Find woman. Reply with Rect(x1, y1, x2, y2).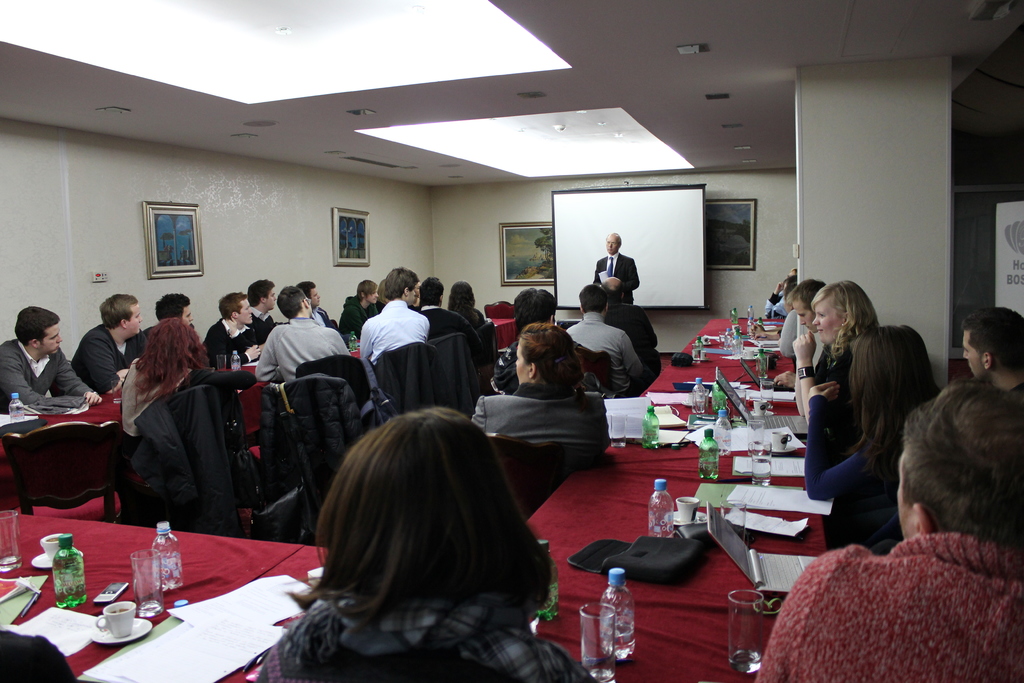
Rect(109, 318, 212, 530).
